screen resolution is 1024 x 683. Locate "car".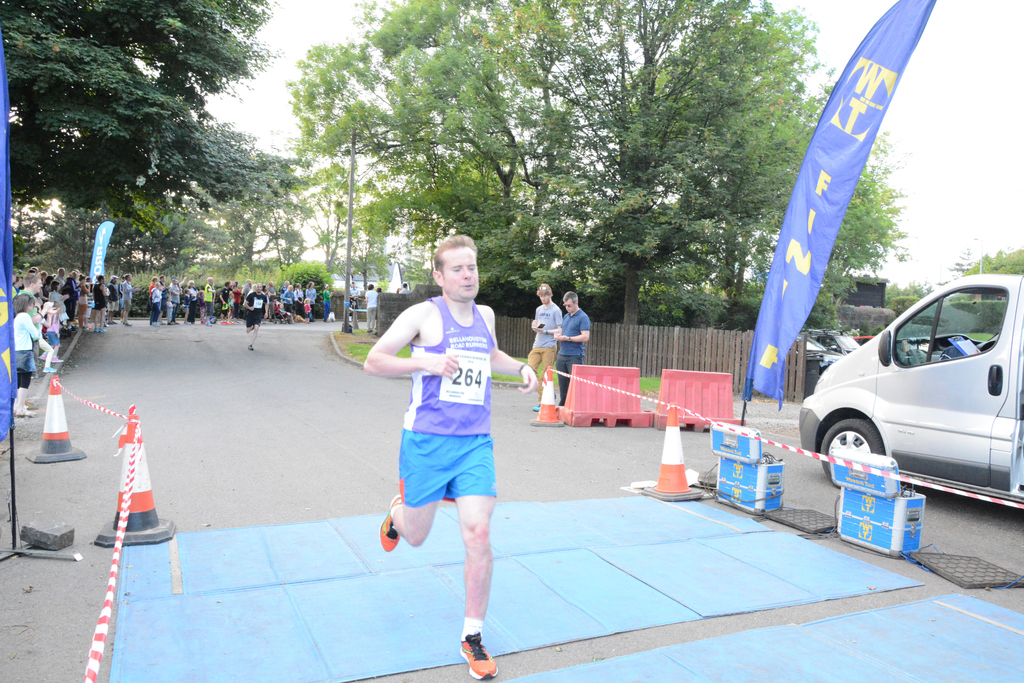
left=799, top=265, right=1021, bottom=509.
